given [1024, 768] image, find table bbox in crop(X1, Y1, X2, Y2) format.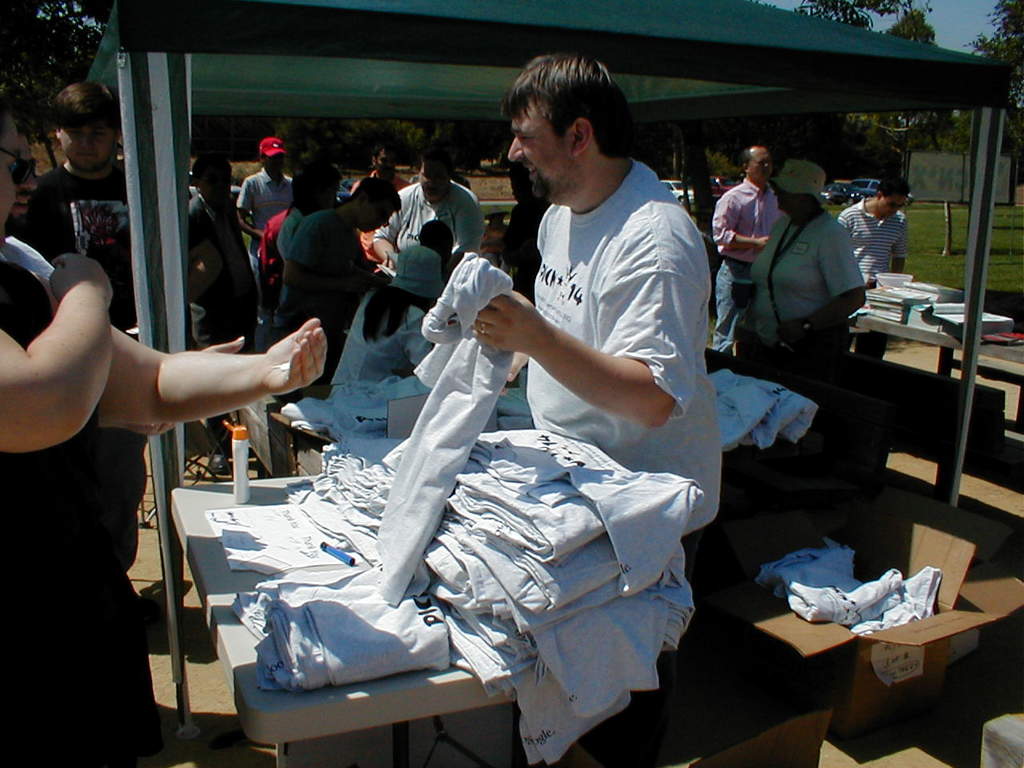
crop(854, 302, 962, 386).
